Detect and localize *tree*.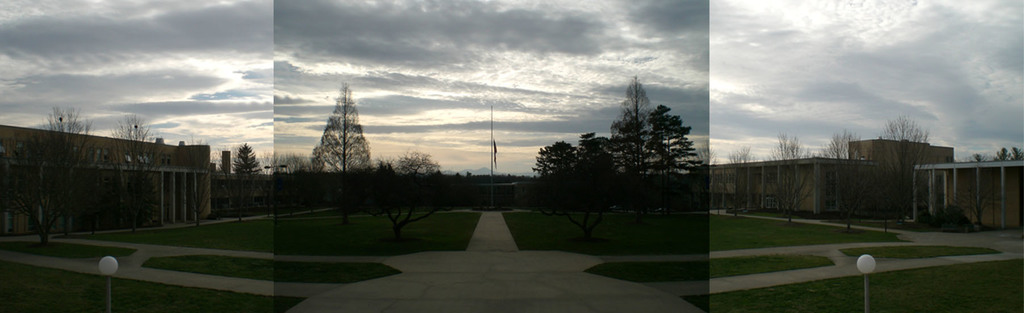
Localized at l=991, t=145, r=1012, b=160.
